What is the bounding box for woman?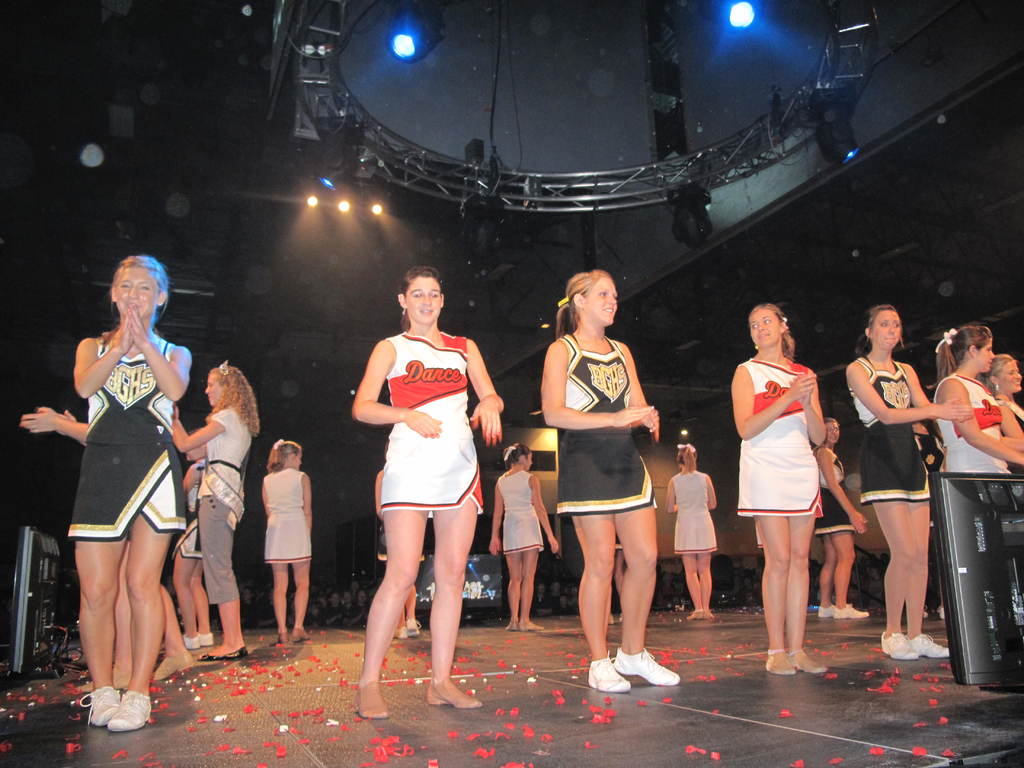
x1=168 y1=421 x2=221 y2=656.
